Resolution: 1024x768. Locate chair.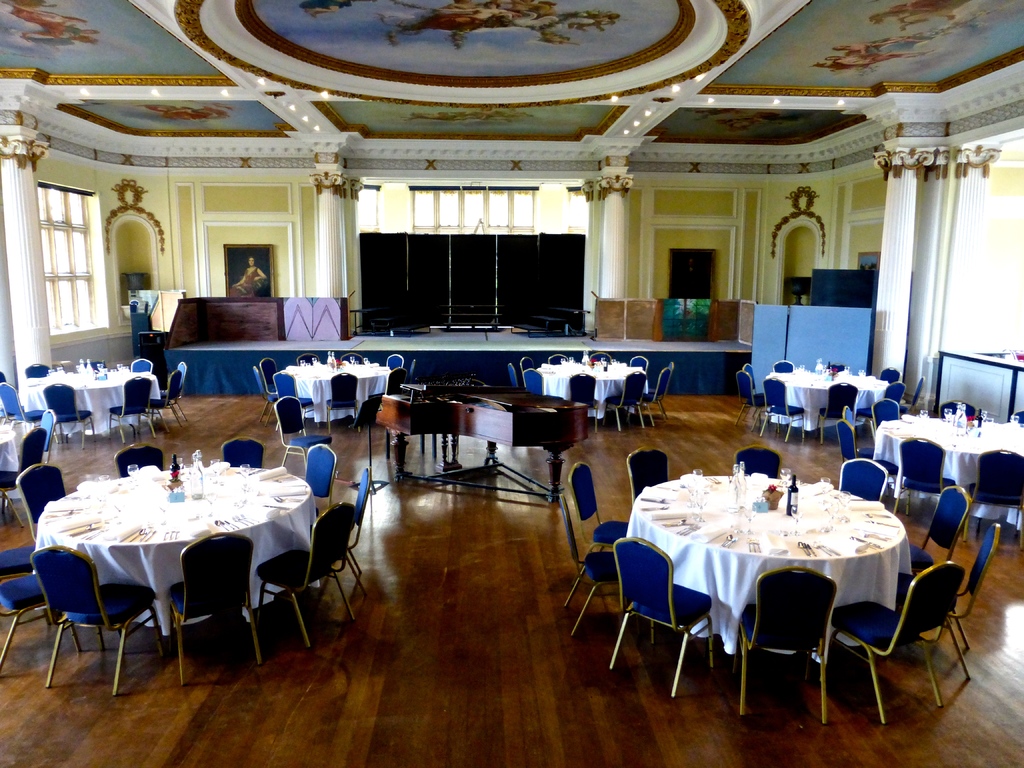
[x1=607, y1=371, x2=649, y2=433].
